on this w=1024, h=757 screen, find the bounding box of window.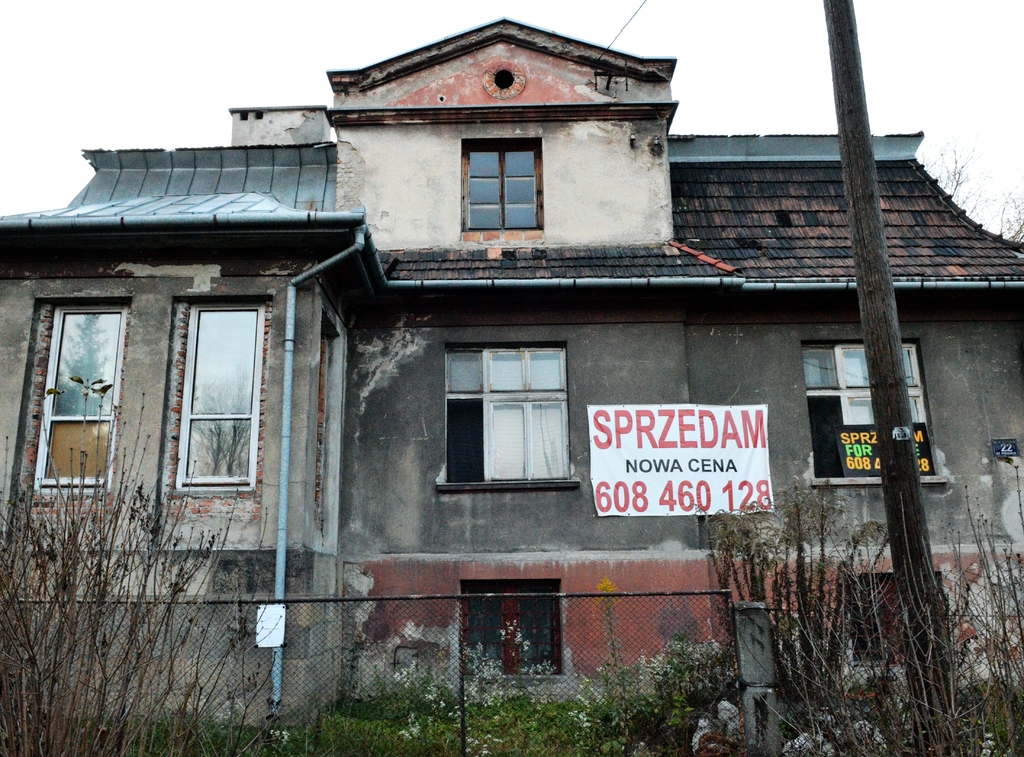
Bounding box: 164/297/261/489.
